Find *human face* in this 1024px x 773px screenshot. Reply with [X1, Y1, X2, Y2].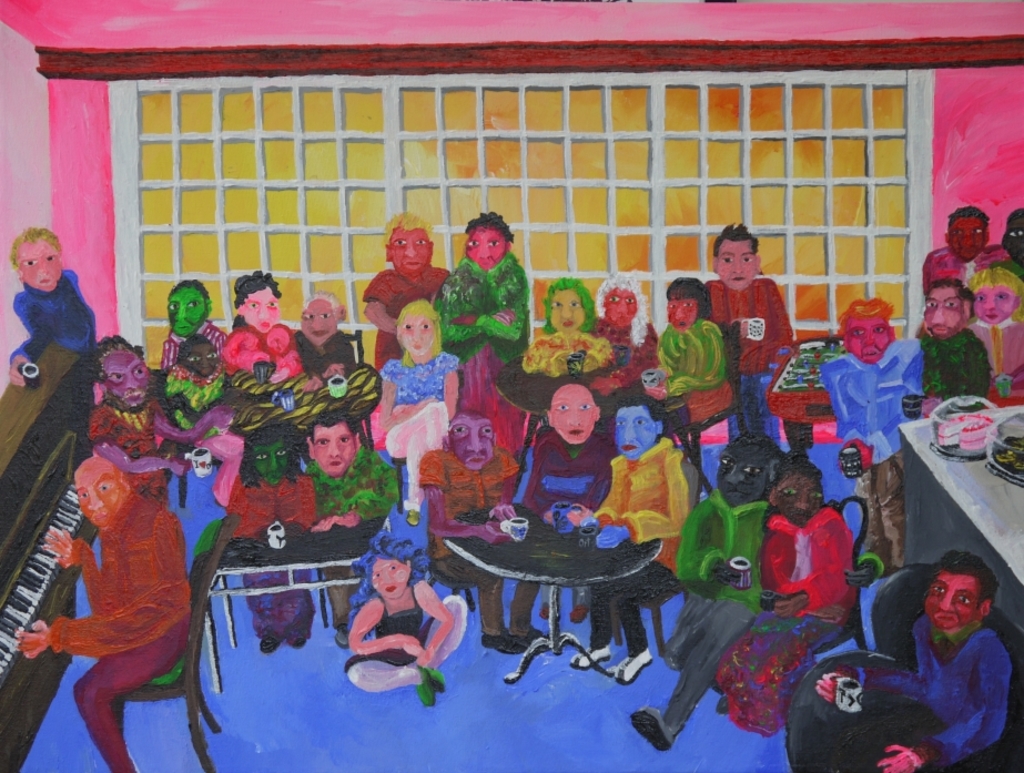
[166, 276, 209, 339].
